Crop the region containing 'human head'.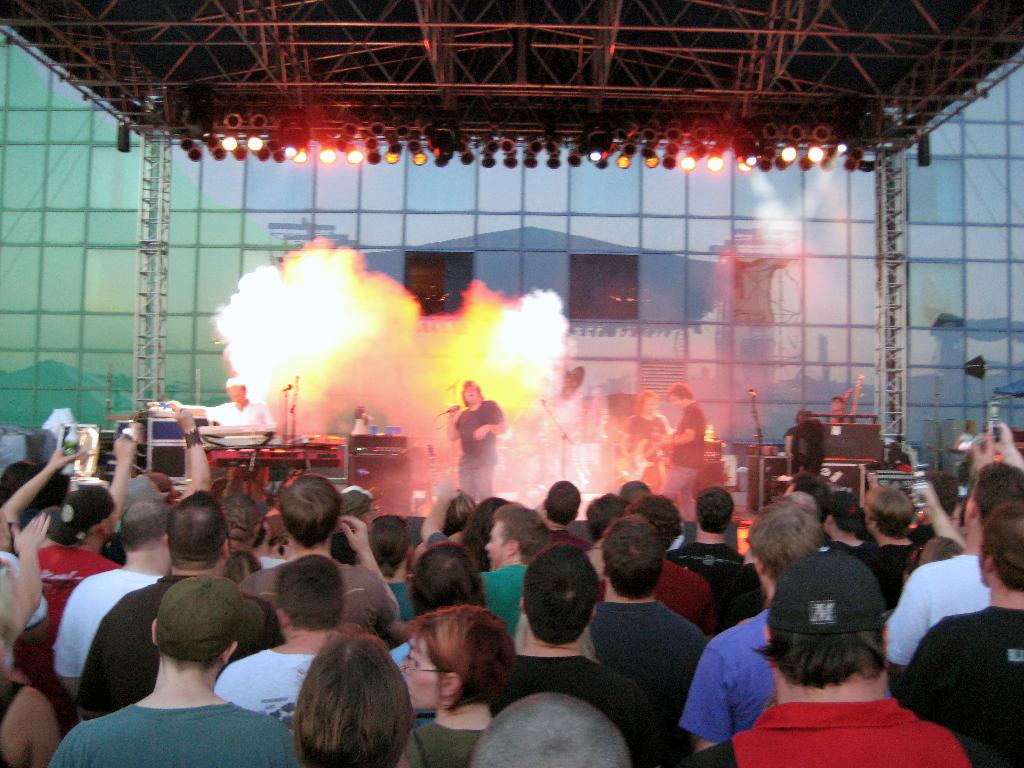
Crop region: 243, 595, 278, 654.
